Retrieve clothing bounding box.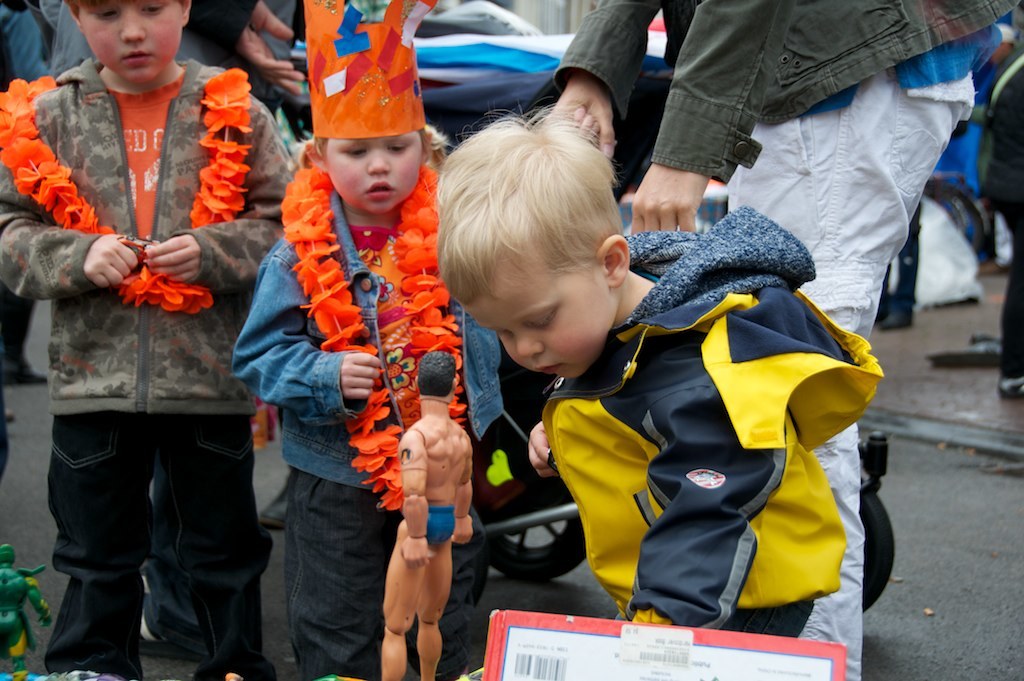
Bounding box: 549,0,1023,680.
